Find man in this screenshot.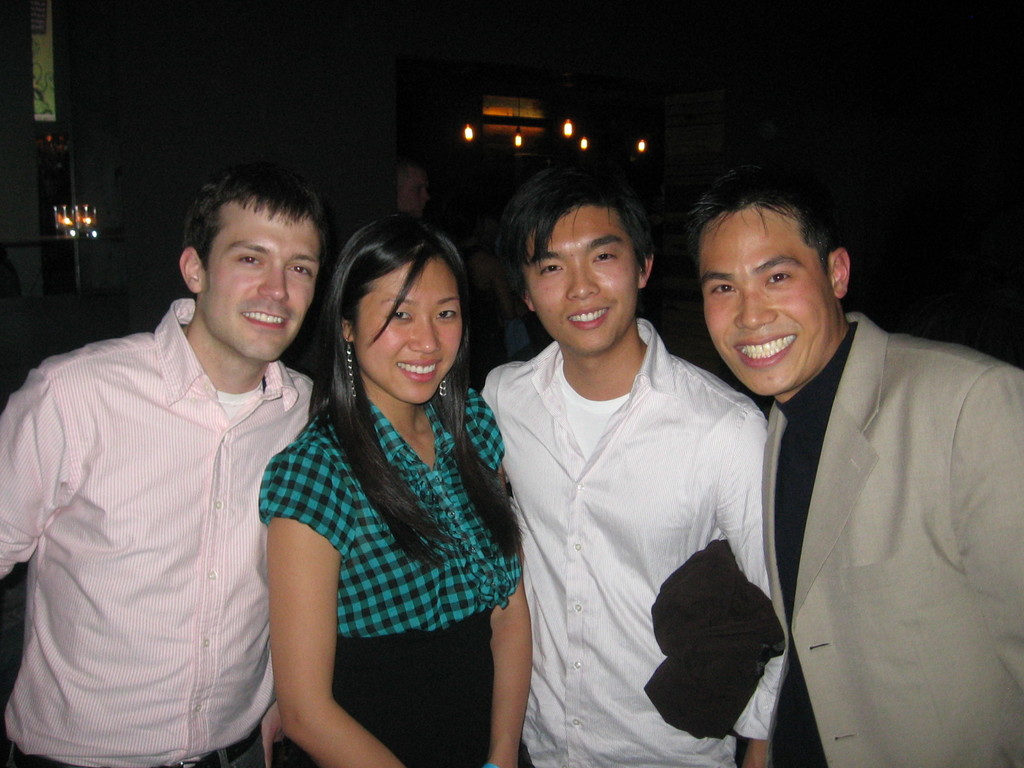
The bounding box for man is {"left": 465, "top": 140, "right": 782, "bottom": 767}.
